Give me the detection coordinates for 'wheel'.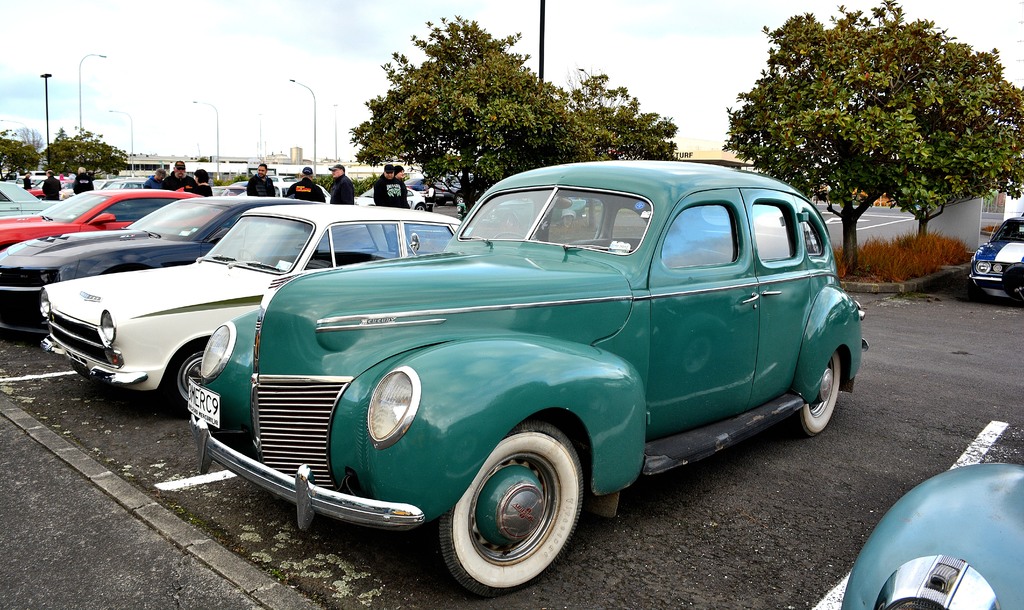
bbox=(416, 203, 425, 211).
